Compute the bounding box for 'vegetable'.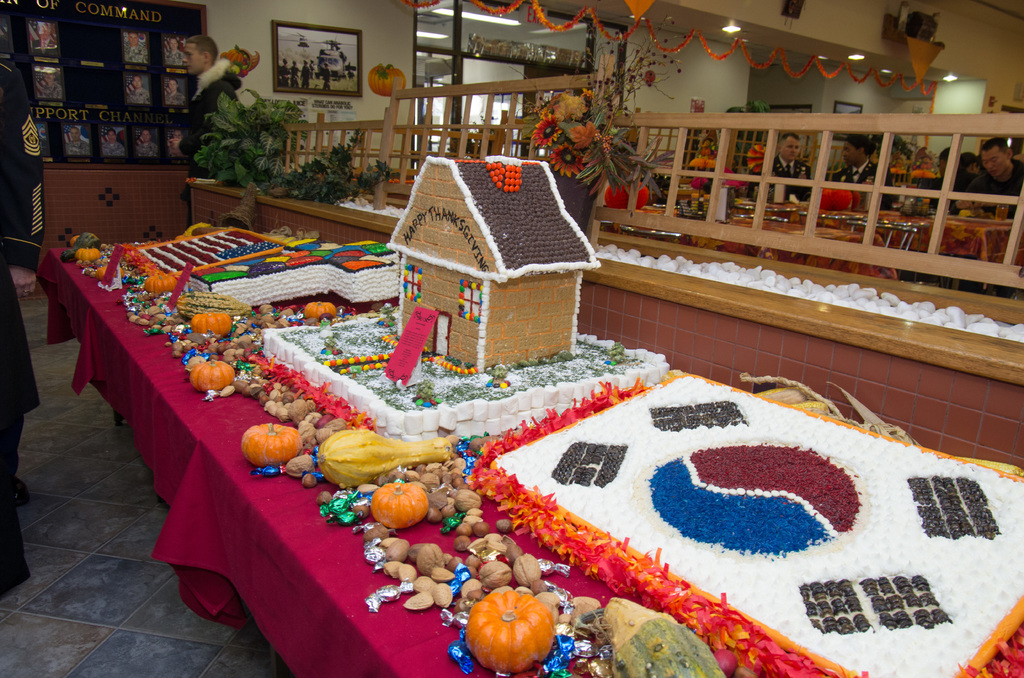
bbox=[96, 267, 124, 276].
